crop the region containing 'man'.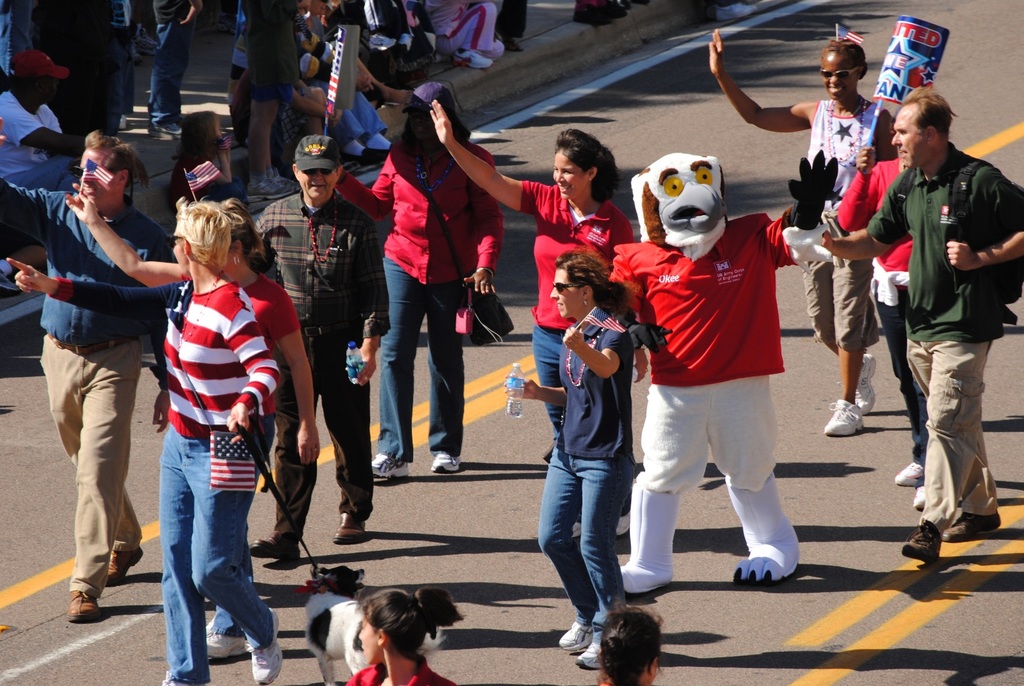
Crop region: [0, 127, 205, 629].
